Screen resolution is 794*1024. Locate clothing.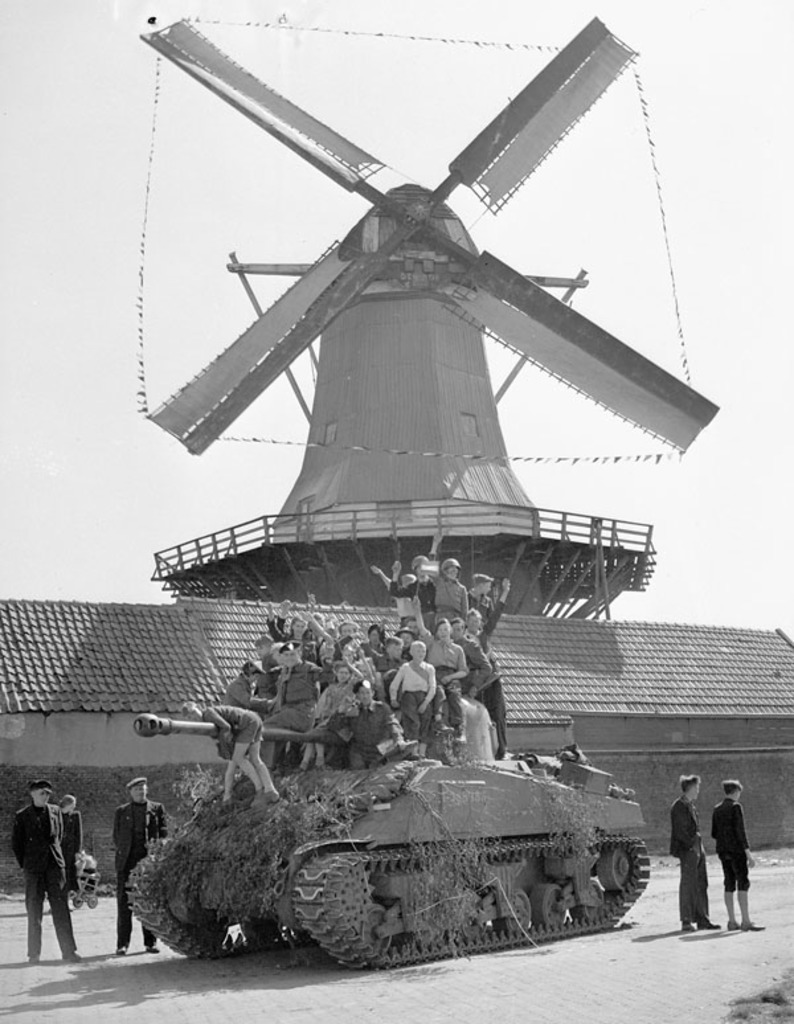
BBox(8, 785, 77, 960).
